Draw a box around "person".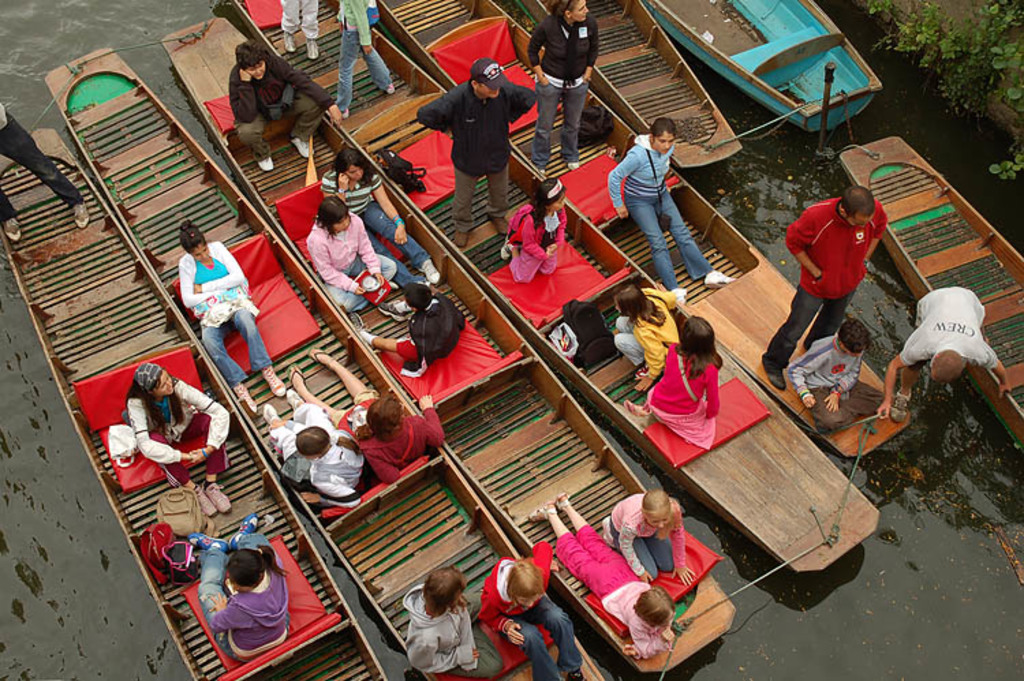
306, 195, 396, 308.
